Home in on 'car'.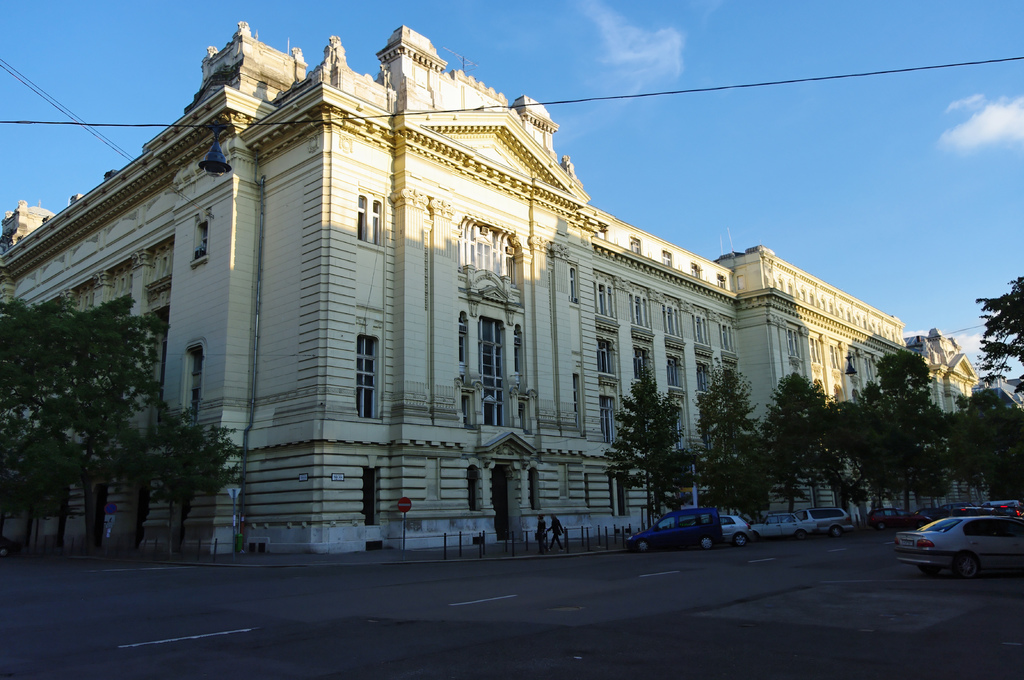
Homed in at 756, 507, 820, 541.
